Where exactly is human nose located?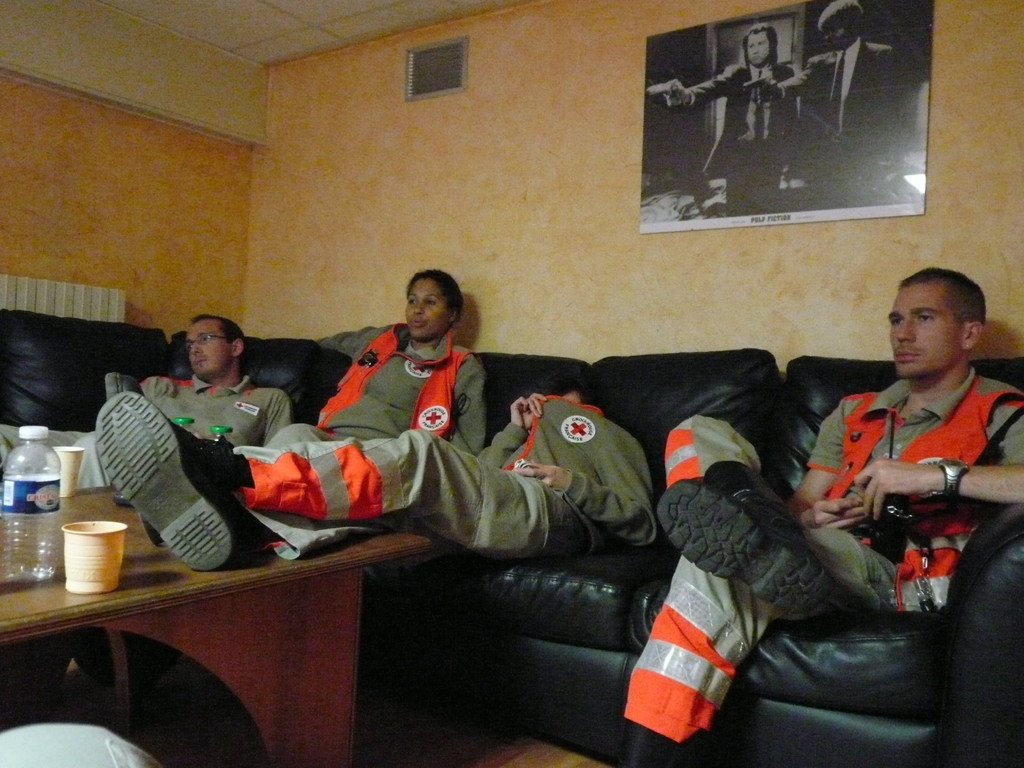
Its bounding box is (left=412, top=301, right=423, bottom=314).
